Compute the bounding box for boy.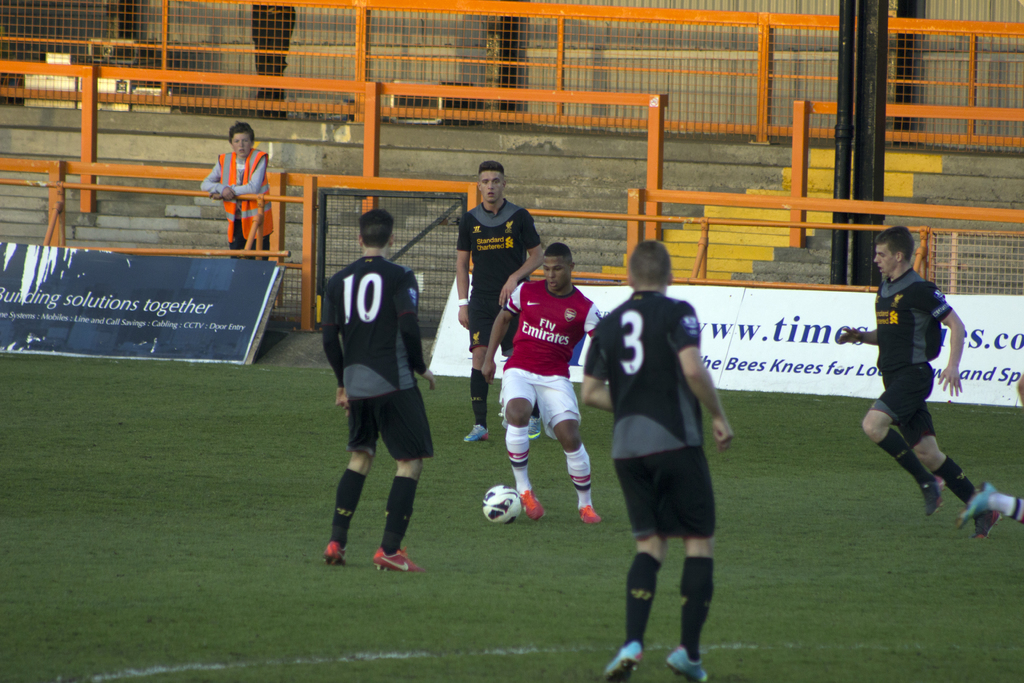
pyautogui.locateOnScreen(832, 222, 1009, 538).
